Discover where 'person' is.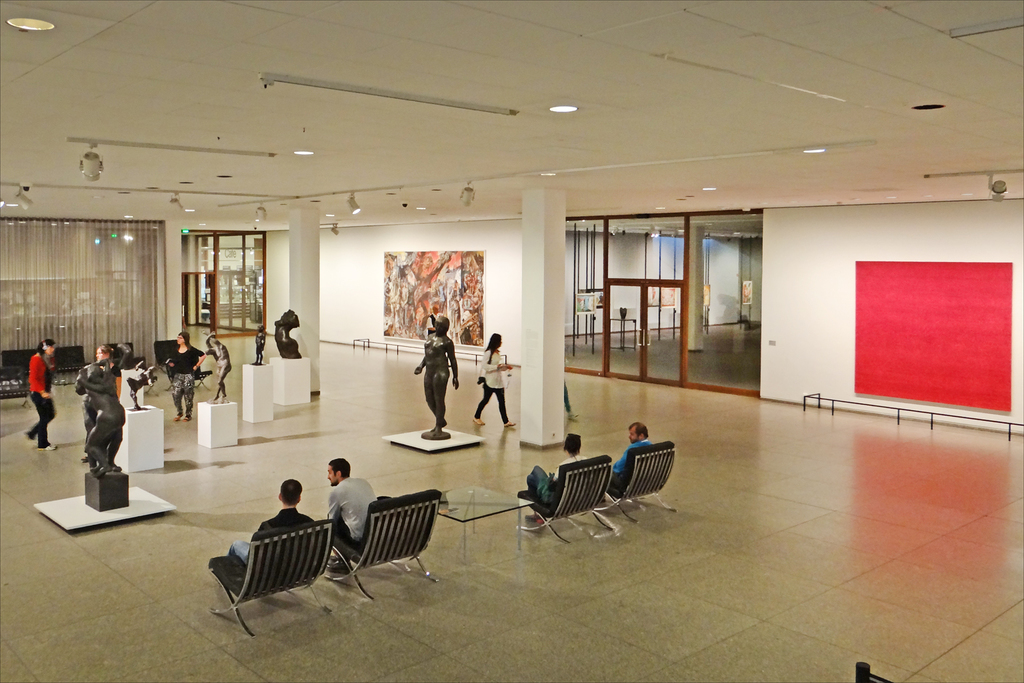
Discovered at l=253, t=324, r=268, b=366.
